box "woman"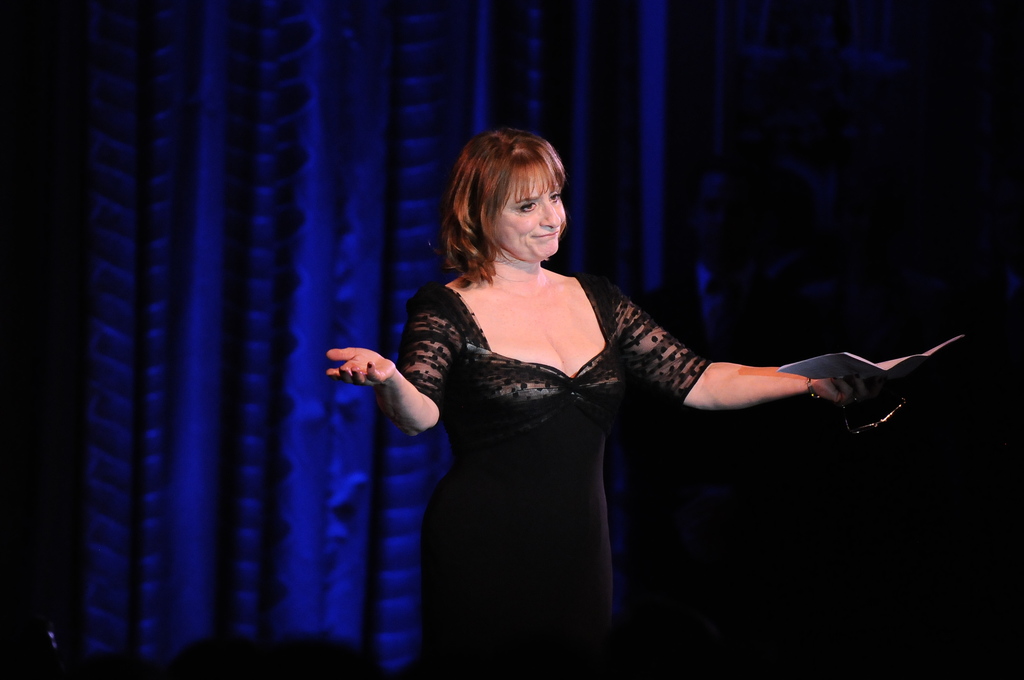
[left=323, top=128, right=851, bottom=679]
